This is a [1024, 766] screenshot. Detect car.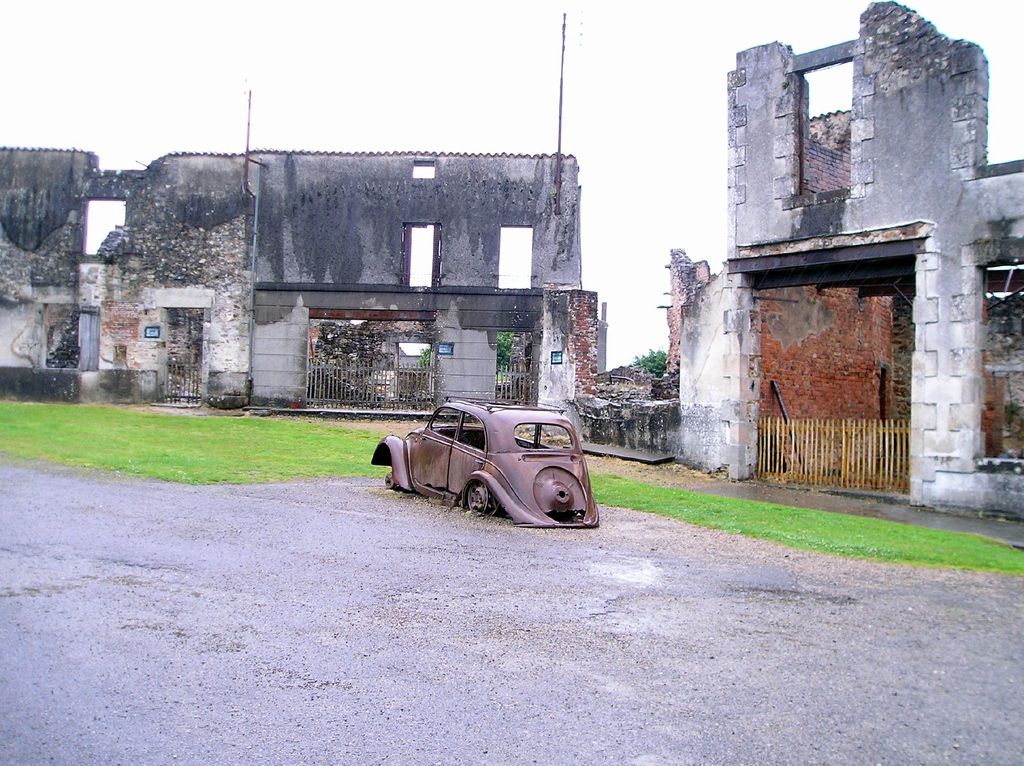
378,397,610,532.
